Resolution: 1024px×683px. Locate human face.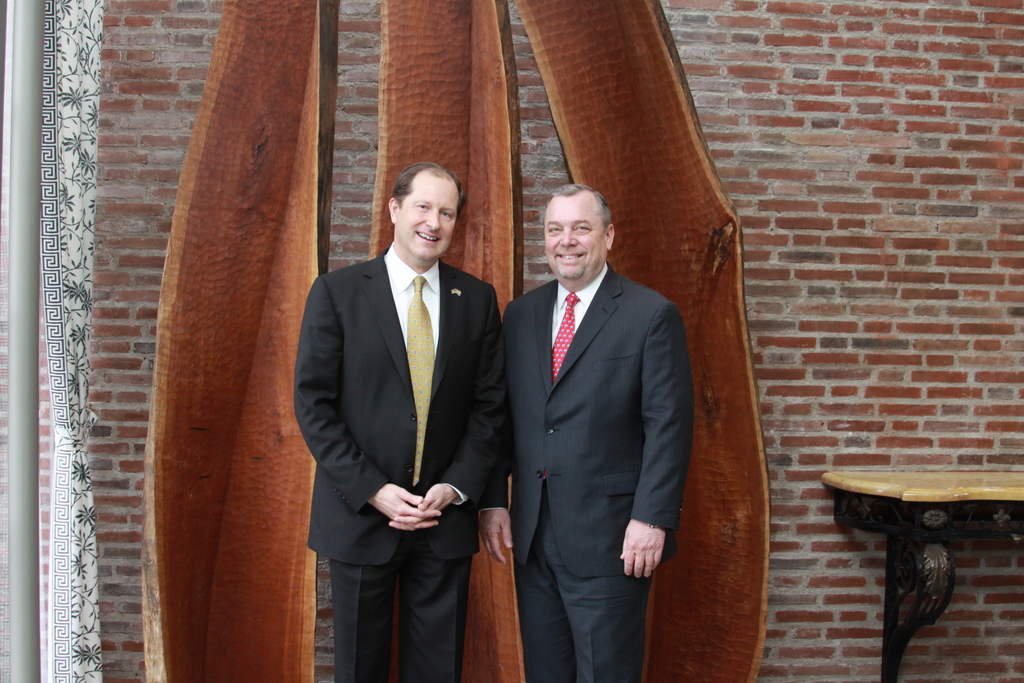
{"x1": 396, "y1": 176, "x2": 460, "y2": 259}.
